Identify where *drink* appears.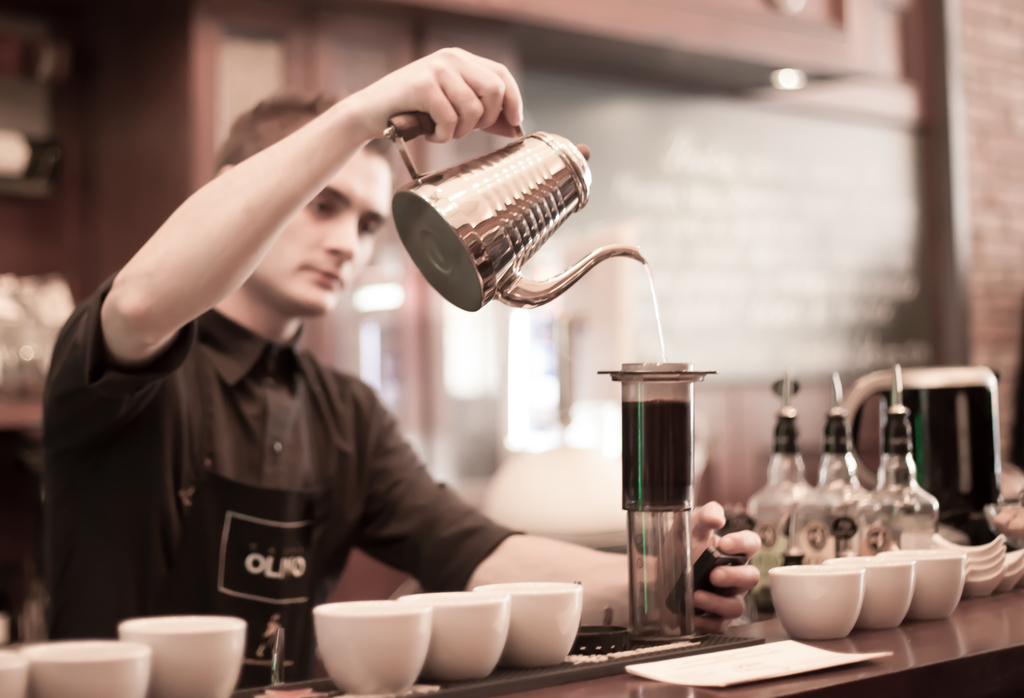
Appears at (x1=616, y1=397, x2=688, y2=511).
